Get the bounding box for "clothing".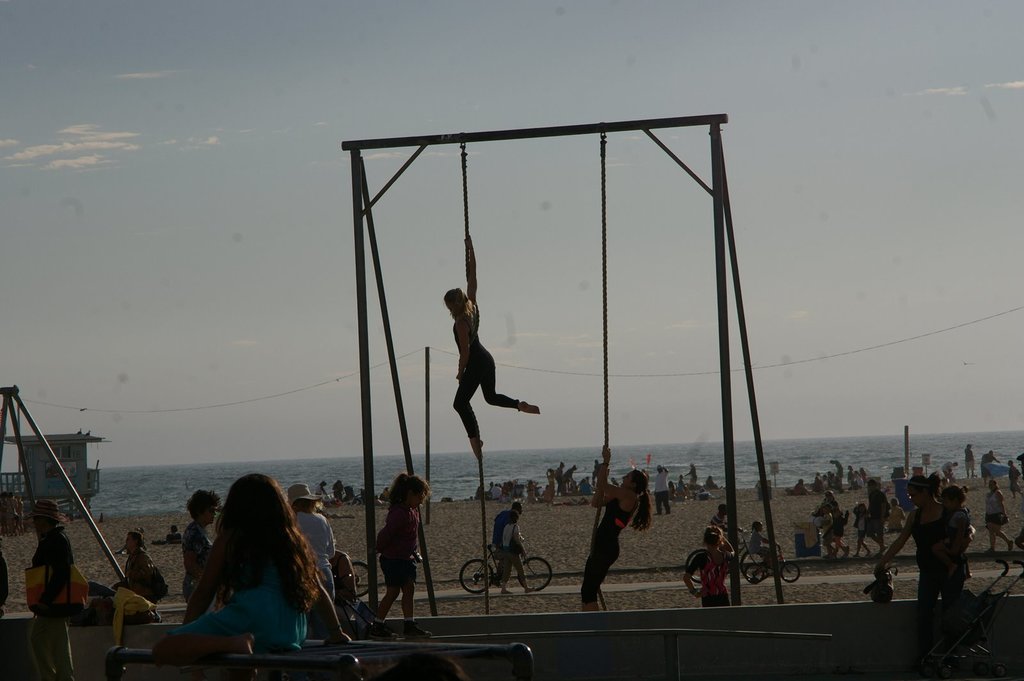
910, 495, 963, 618.
